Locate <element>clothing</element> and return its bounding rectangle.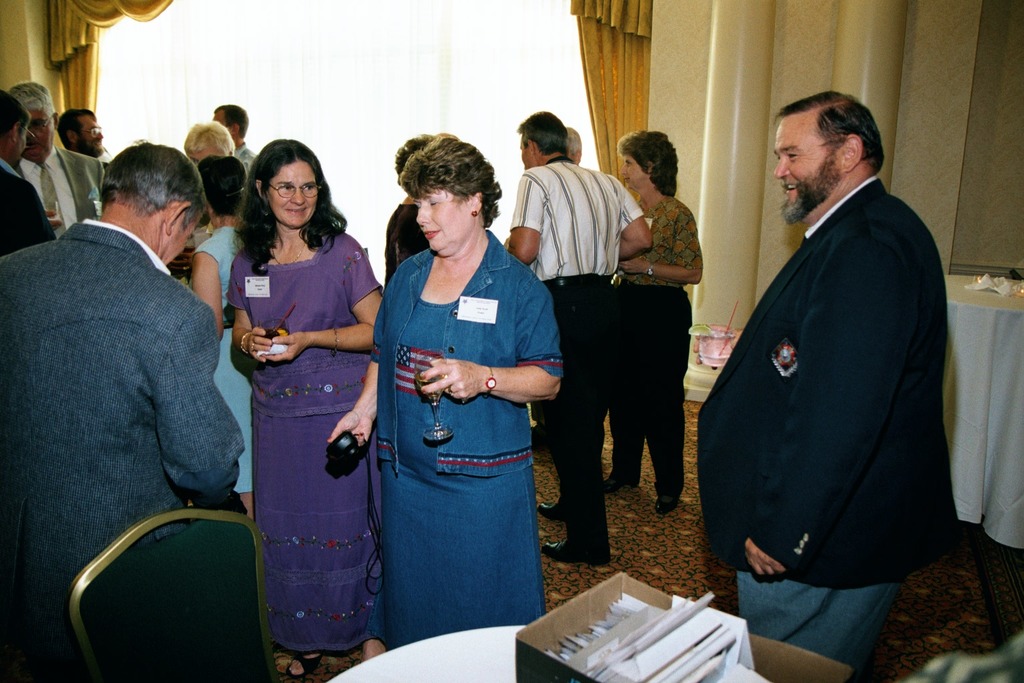
{"left": 16, "top": 149, "right": 104, "bottom": 242}.
